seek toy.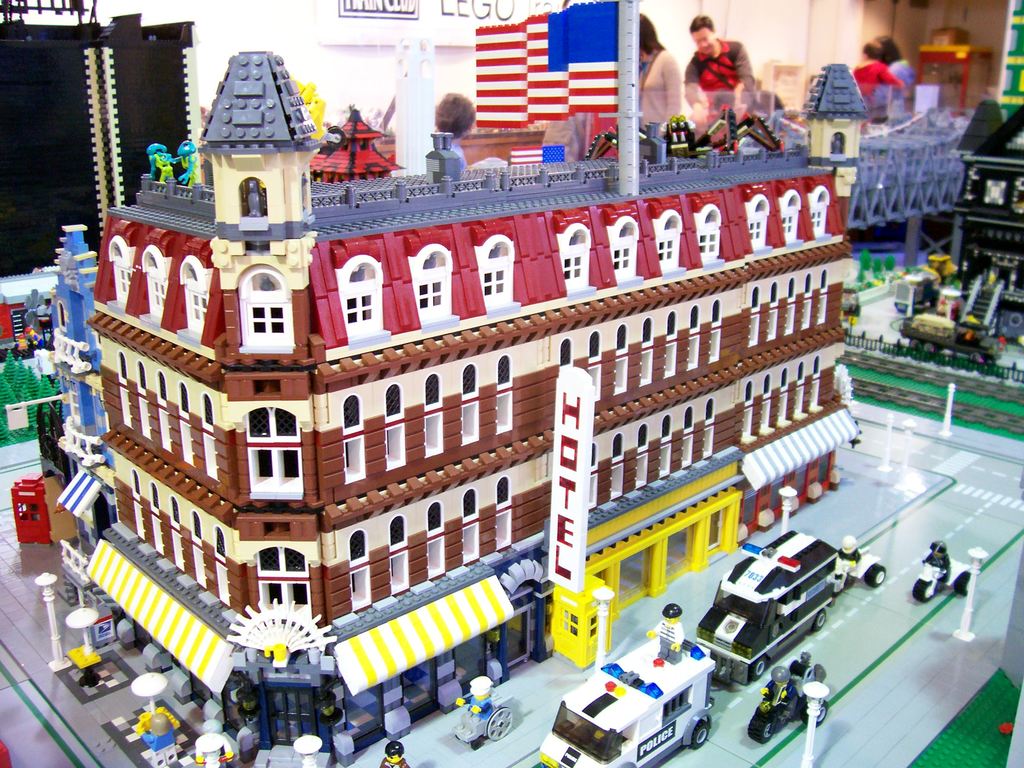
911:540:971:604.
